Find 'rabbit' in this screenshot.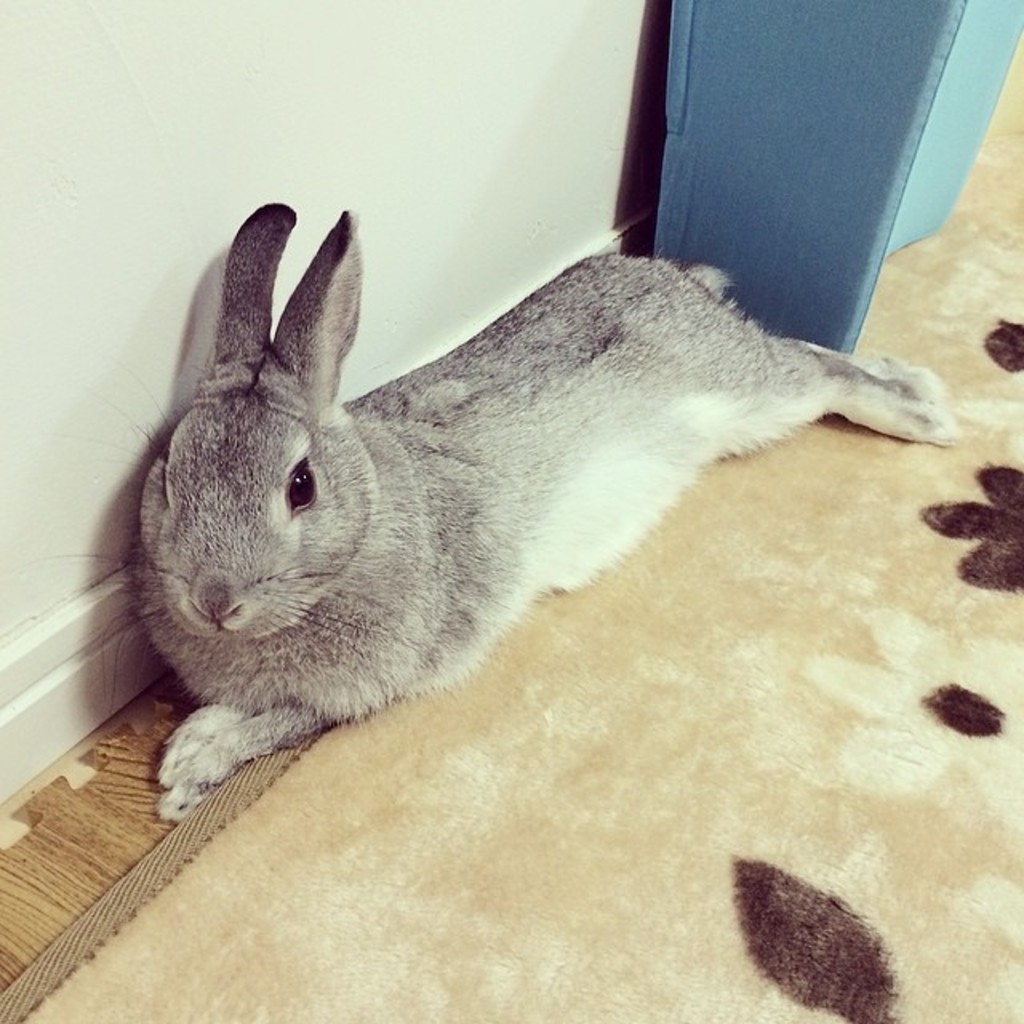
The bounding box for 'rabbit' is <bbox>77, 202, 954, 824</bbox>.
